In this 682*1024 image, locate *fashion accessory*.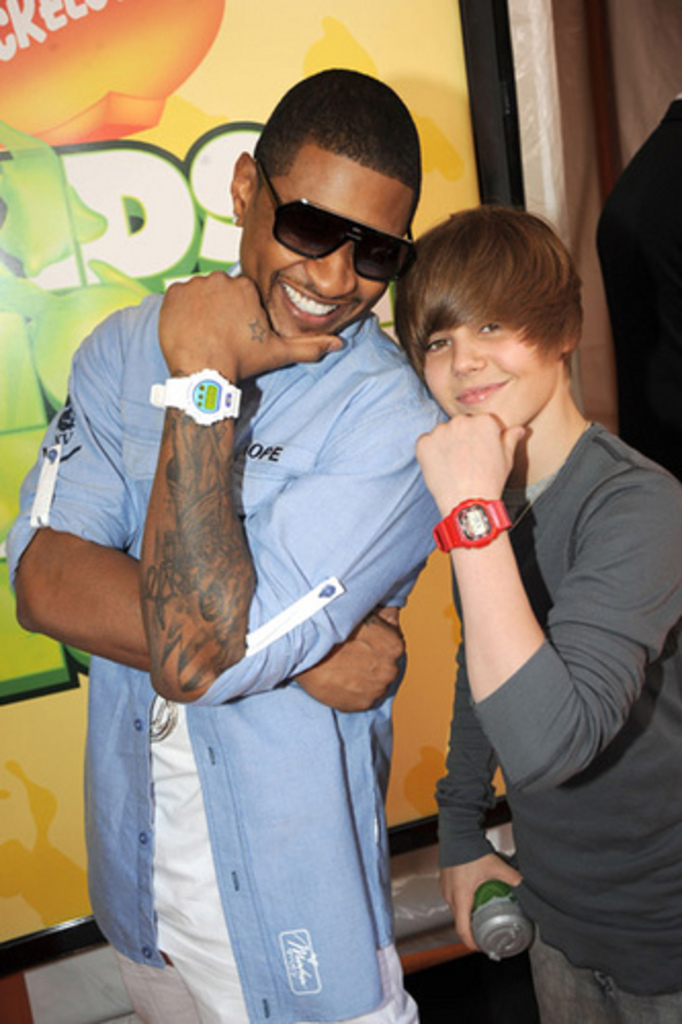
Bounding box: [x1=145, y1=362, x2=248, y2=428].
